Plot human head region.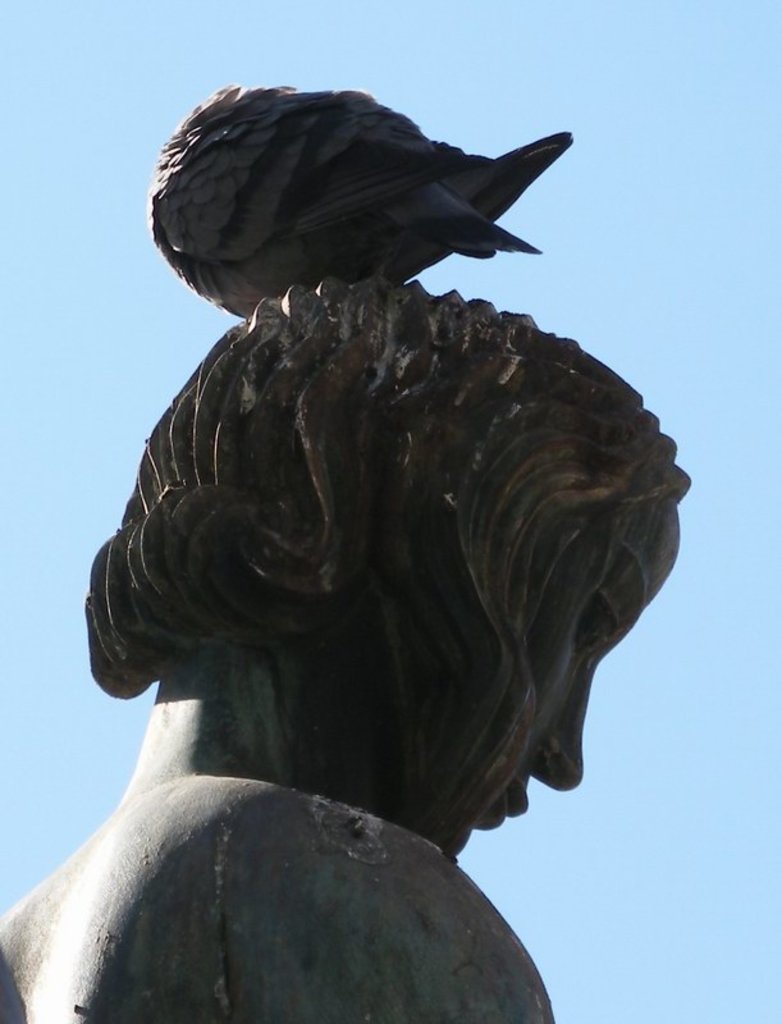
Plotted at (106,285,662,799).
